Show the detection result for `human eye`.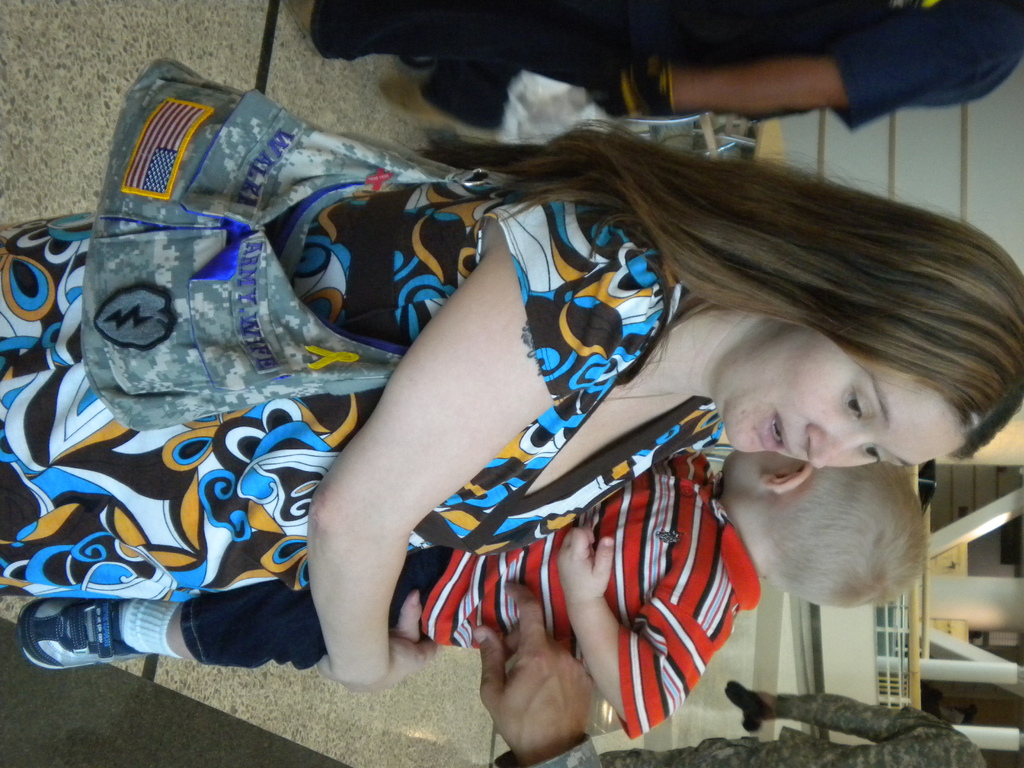
left=860, top=438, right=889, bottom=472.
